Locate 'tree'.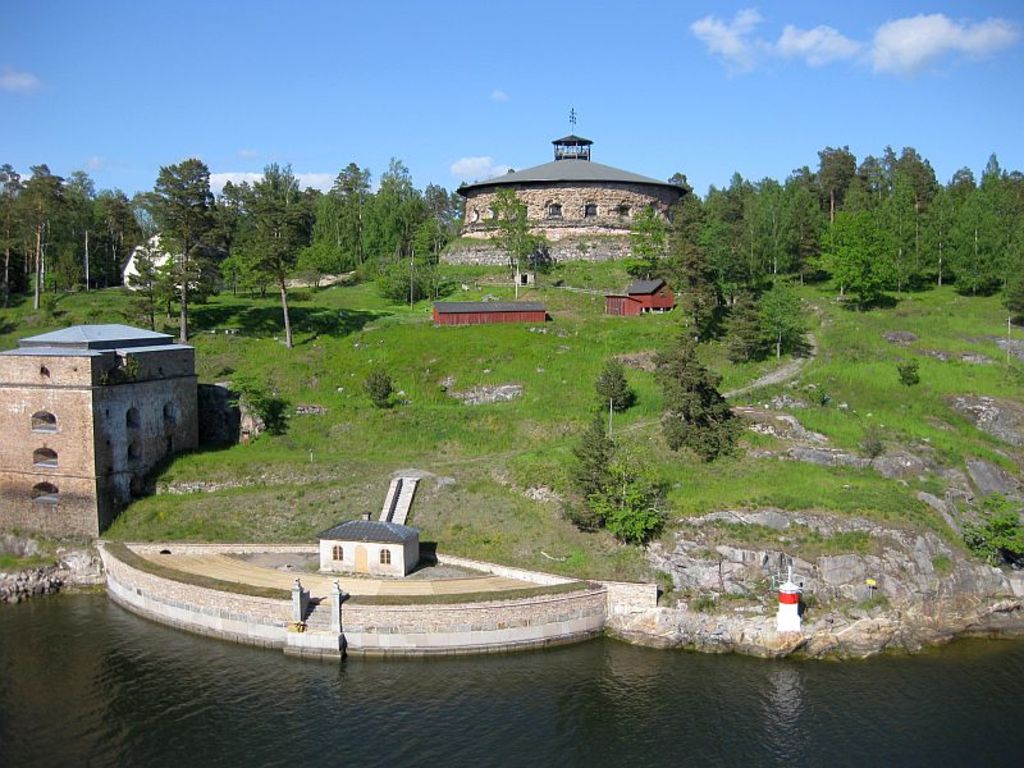
Bounding box: rect(754, 278, 826, 362).
